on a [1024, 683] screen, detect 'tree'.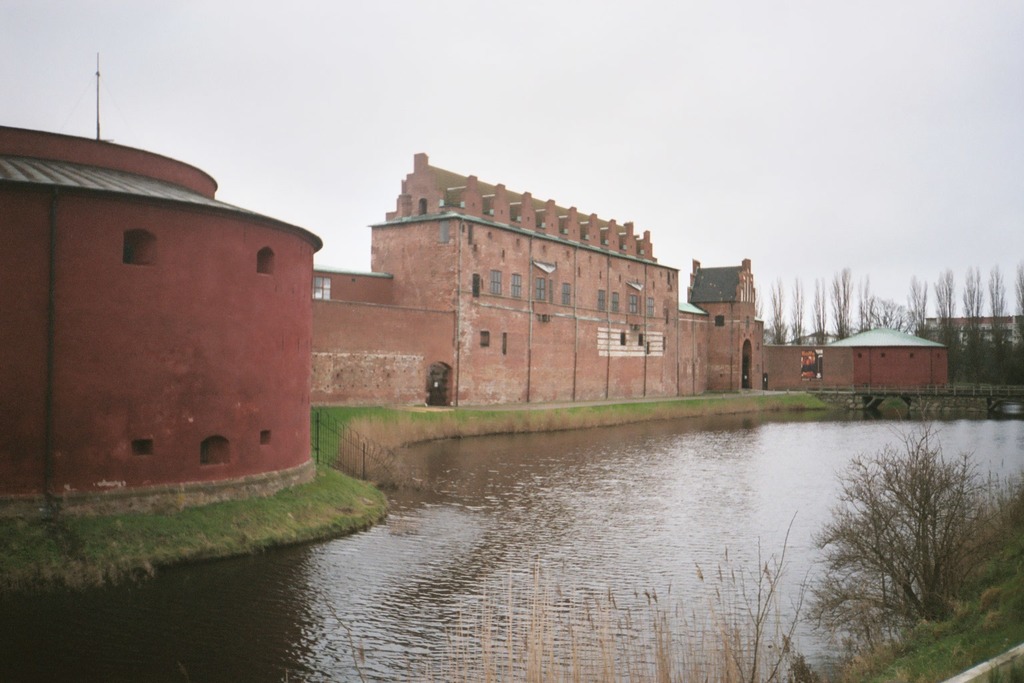
<box>985,265,1016,386</box>.
